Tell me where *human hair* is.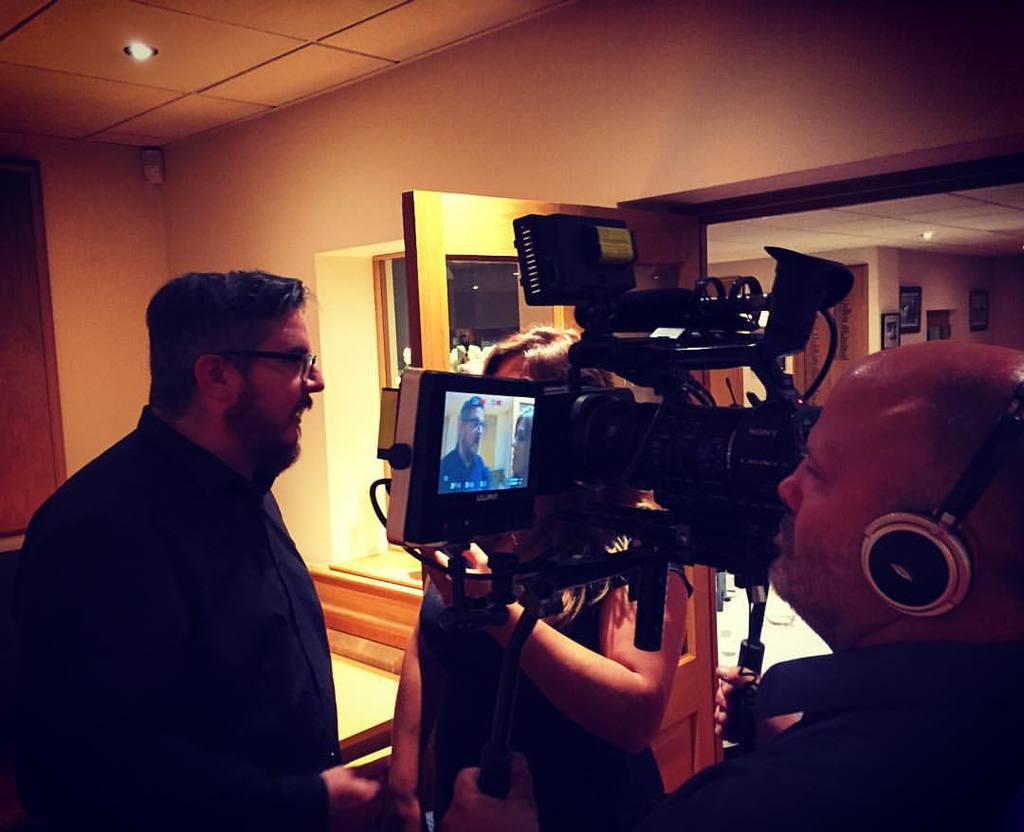
*human hair* is at (518,404,535,456).
